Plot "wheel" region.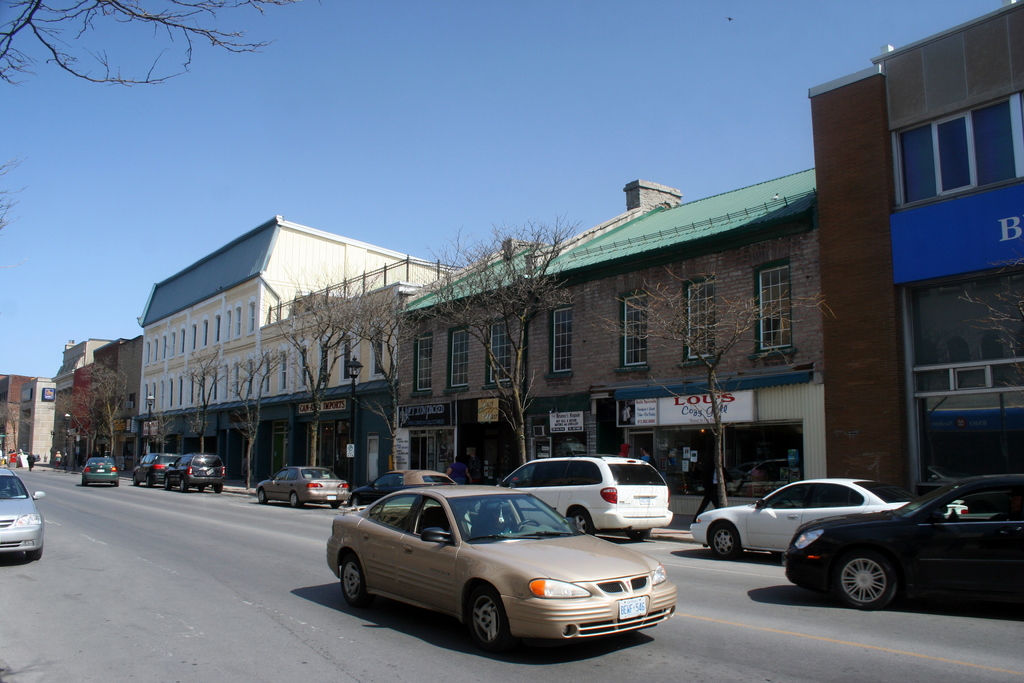
Plotted at (463,589,513,650).
